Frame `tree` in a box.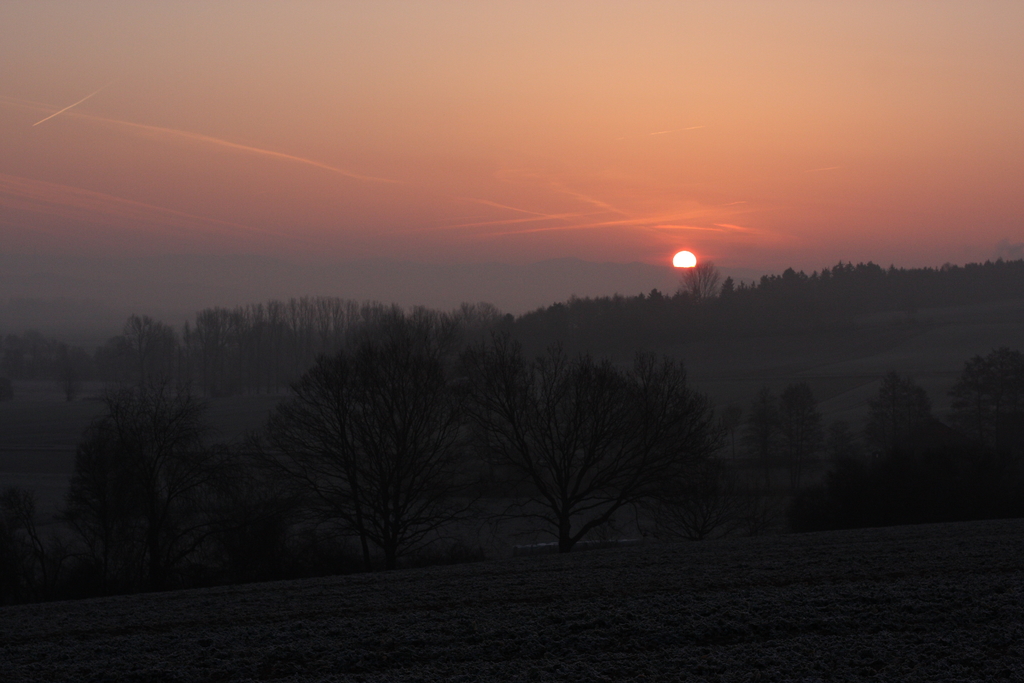
(left=266, top=312, right=479, bottom=572).
